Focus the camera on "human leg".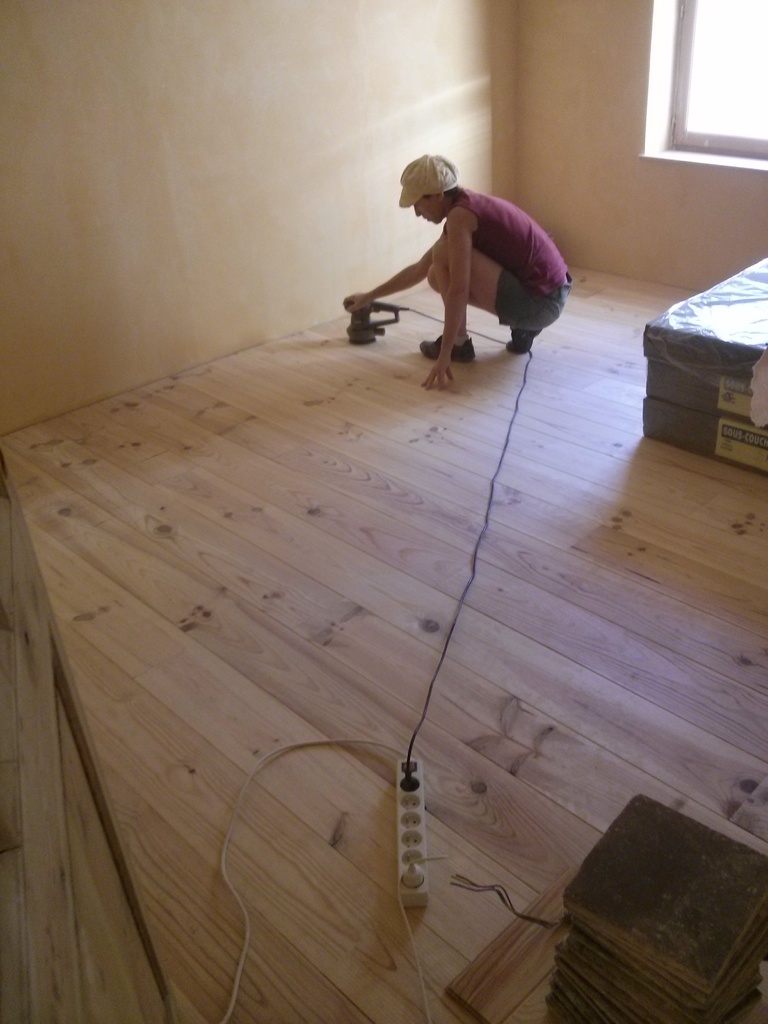
Focus region: 418:238:556:365.
